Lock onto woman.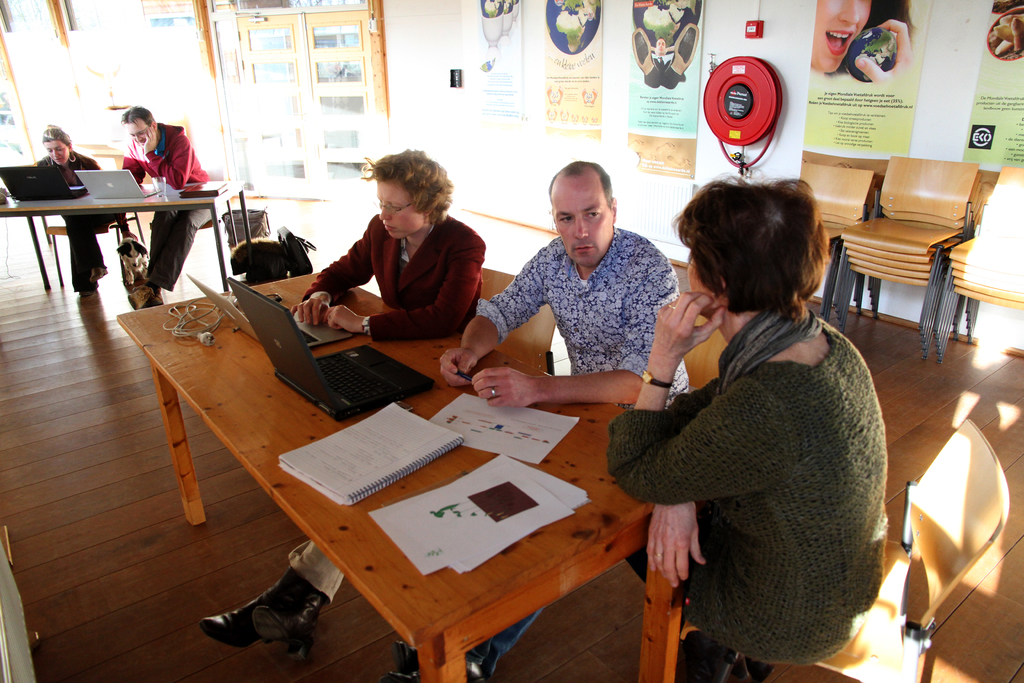
Locked: crop(199, 147, 489, 668).
